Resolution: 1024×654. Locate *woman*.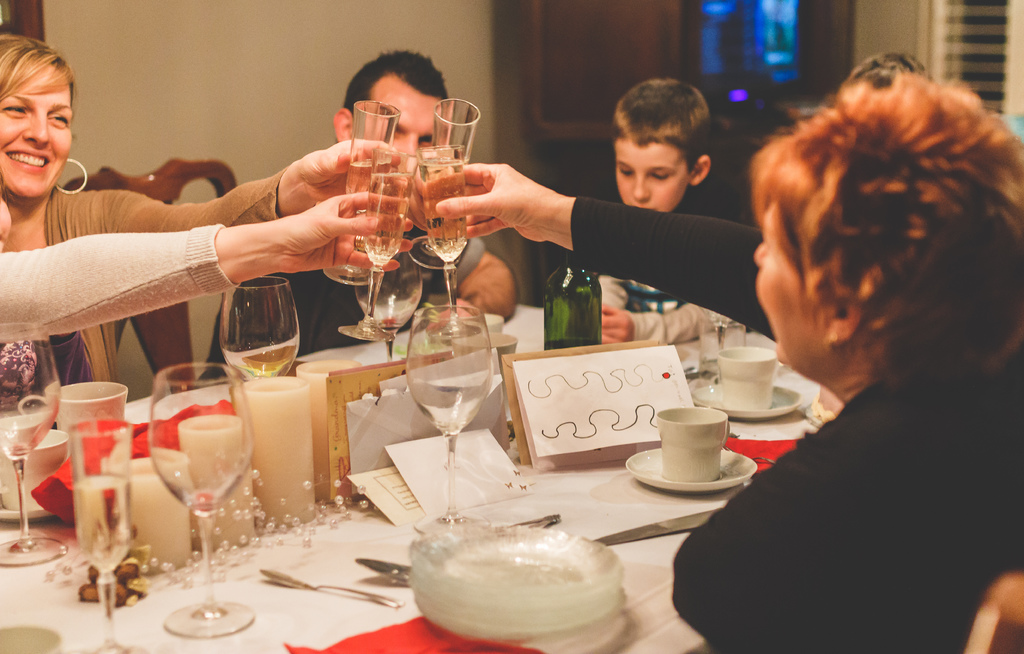
box(426, 48, 1023, 653).
